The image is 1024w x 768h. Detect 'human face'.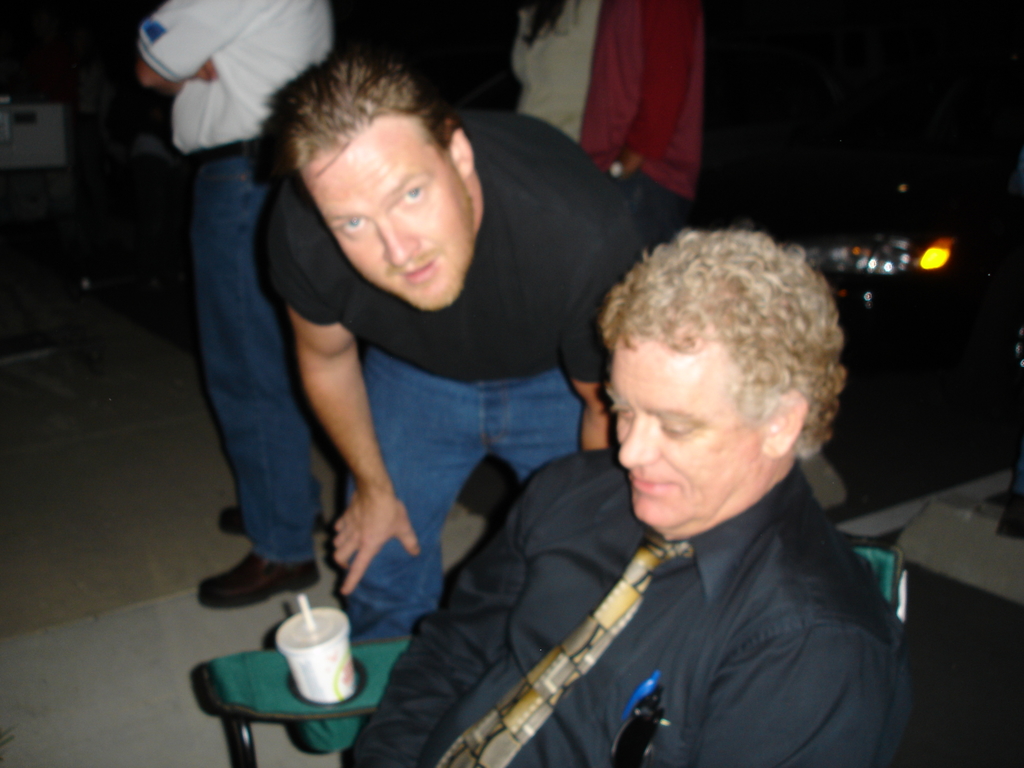
Detection: (left=305, top=122, right=476, bottom=309).
